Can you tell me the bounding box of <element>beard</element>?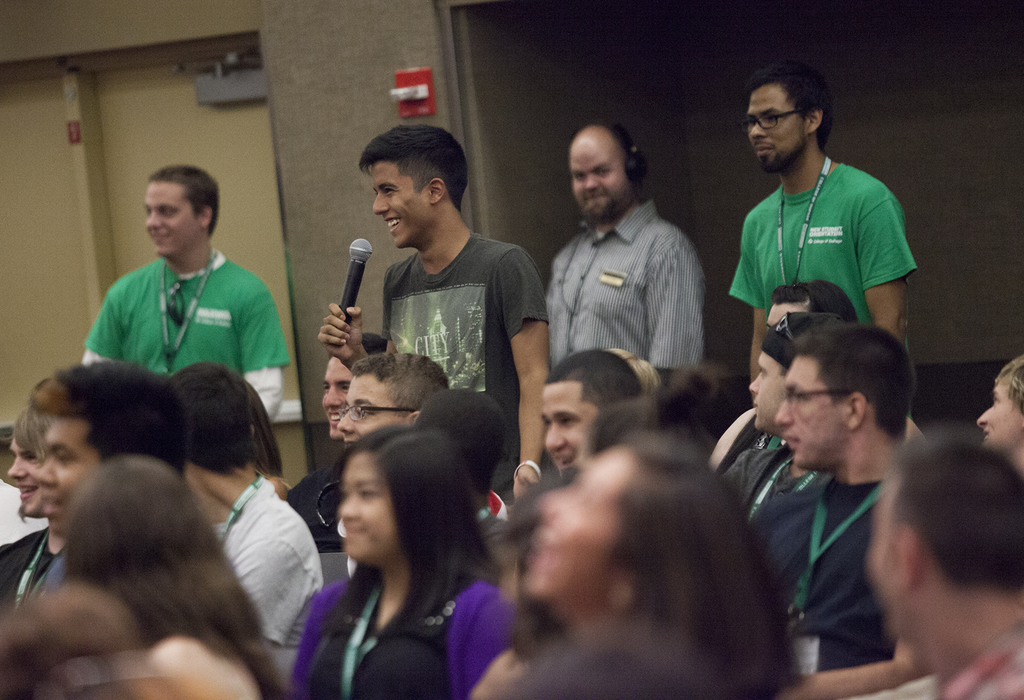
bbox=(755, 137, 806, 173).
